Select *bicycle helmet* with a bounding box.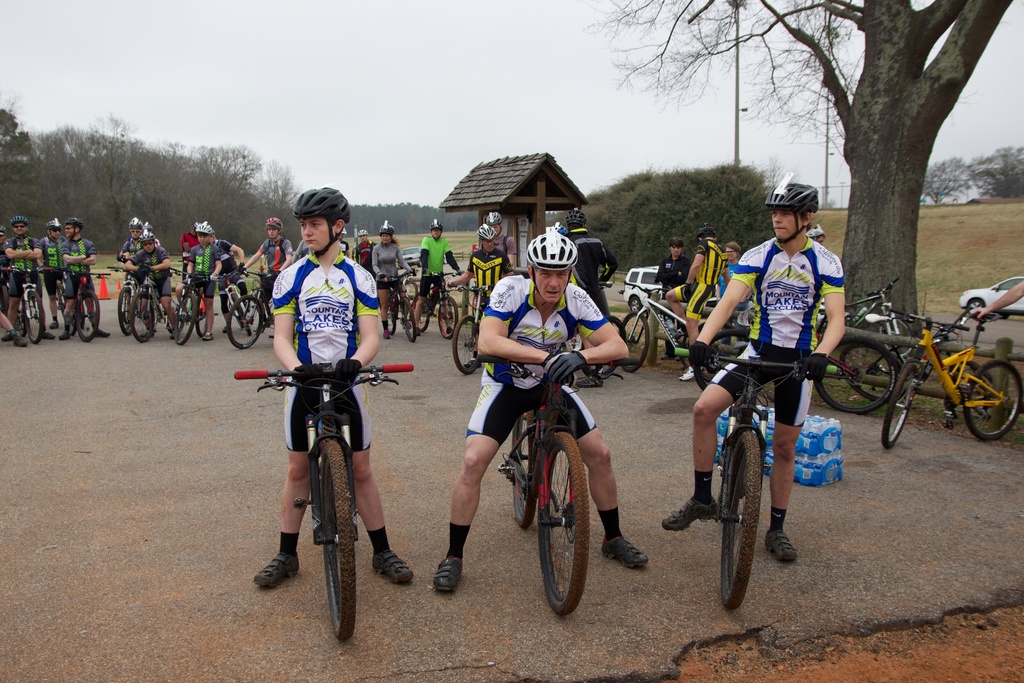
crop(527, 226, 575, 267).
